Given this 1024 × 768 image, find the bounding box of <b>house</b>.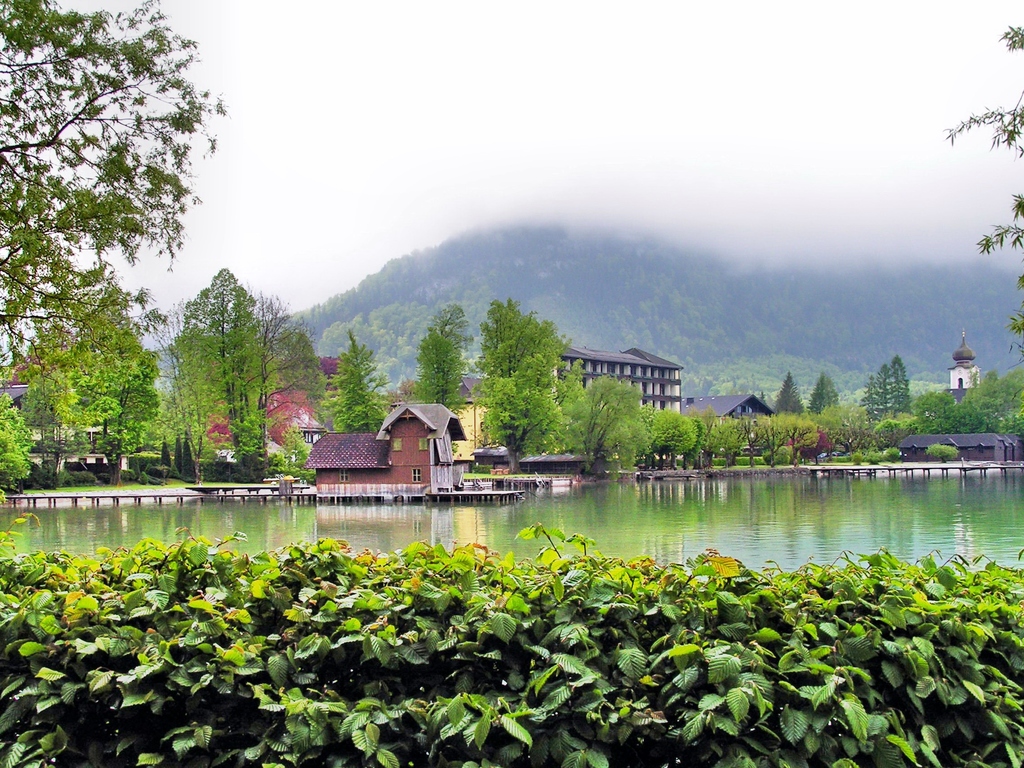
l=897, t=431, r=1019, b=461.
